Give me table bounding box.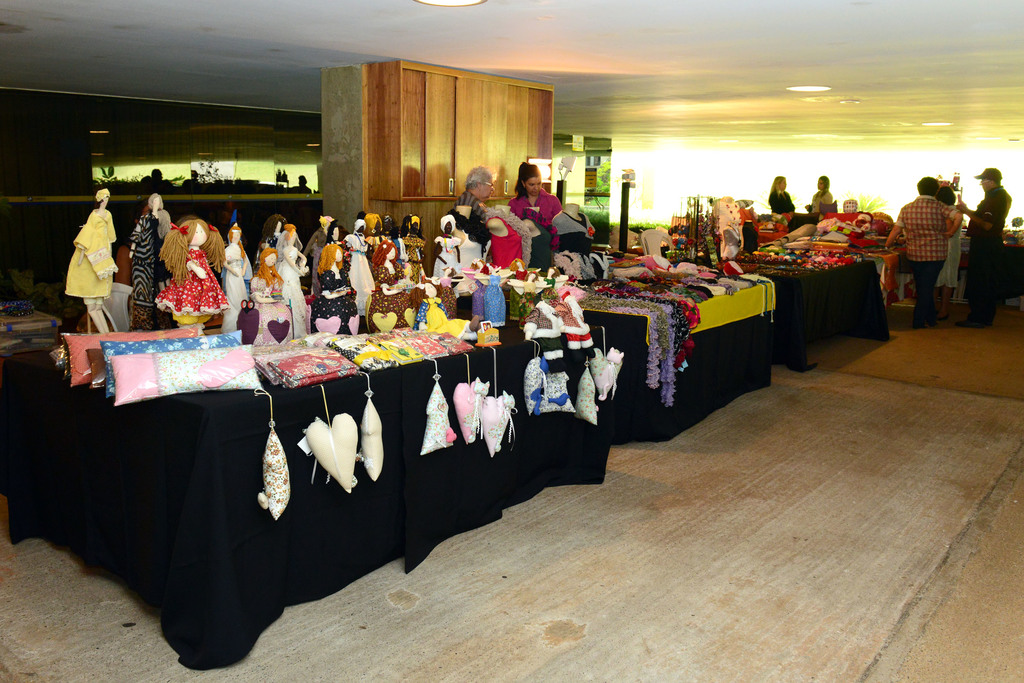
(2,297,614,668).
